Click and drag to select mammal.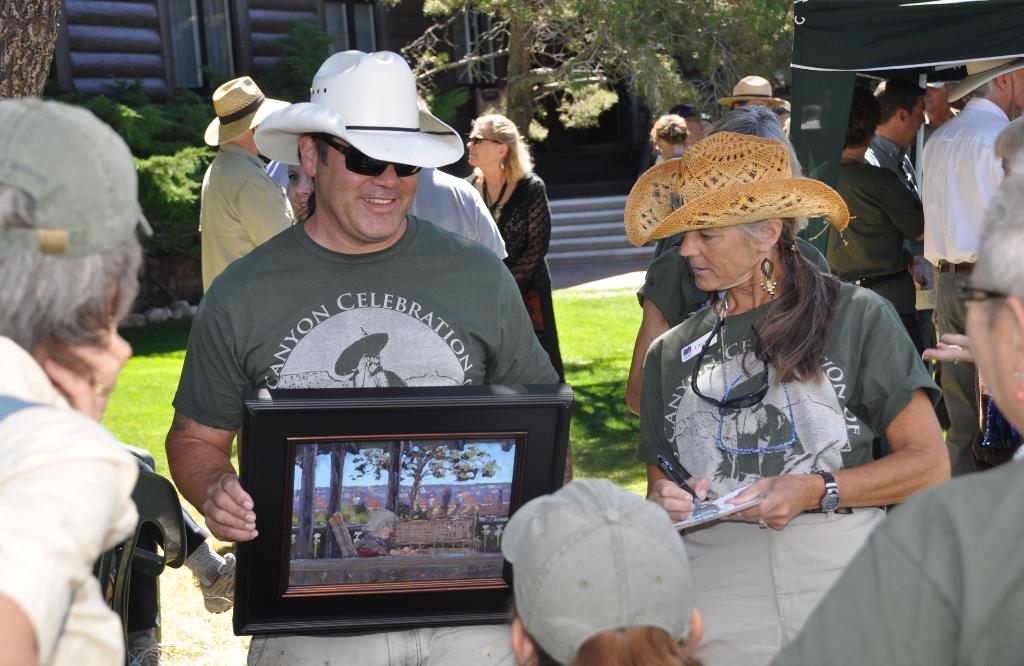
Selection: [x1=406, y1=159, x2=509, y2=261].
